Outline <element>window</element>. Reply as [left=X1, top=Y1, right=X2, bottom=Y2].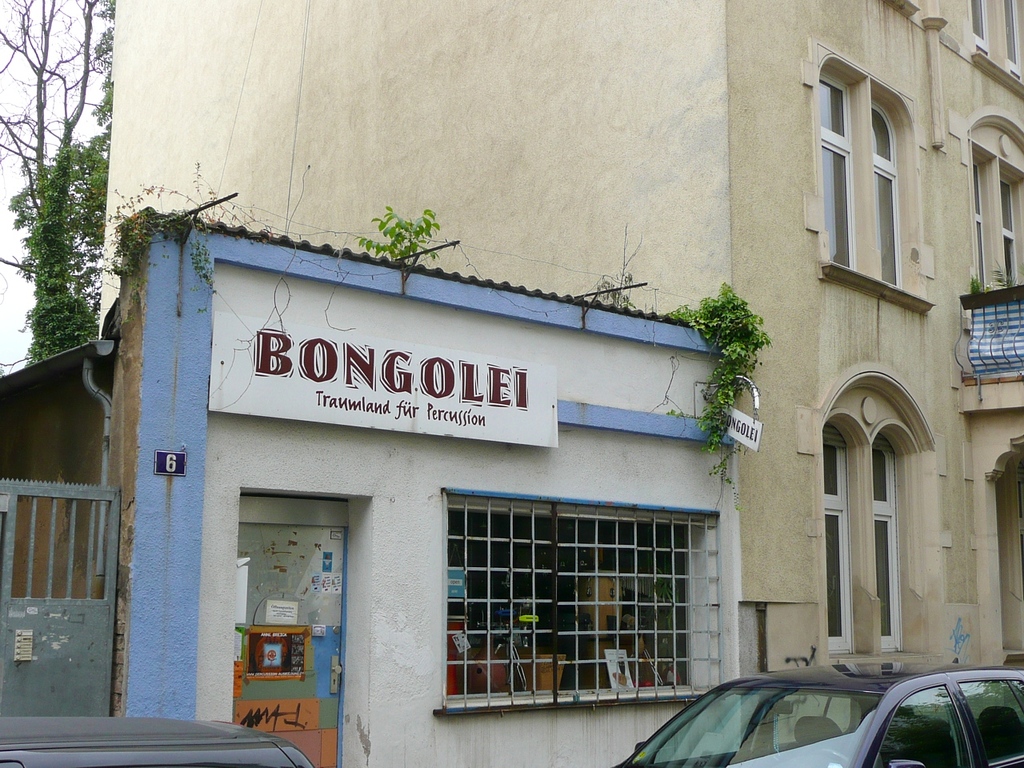
[left=818, top=421, right=854, bottom=659].
